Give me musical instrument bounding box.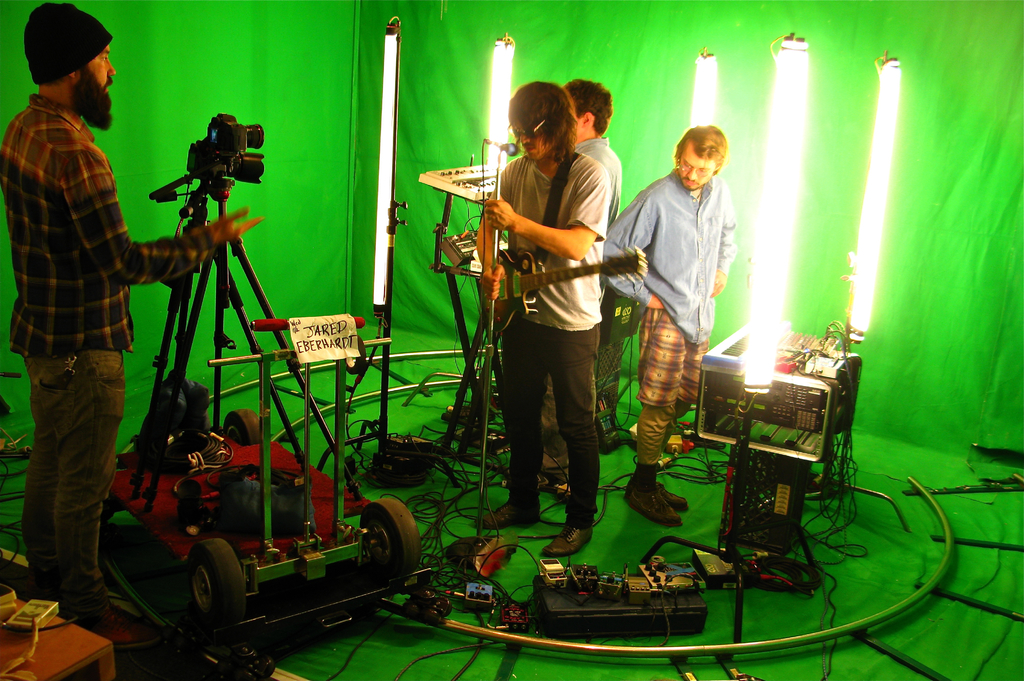
region(414, 154, 530, 202).
